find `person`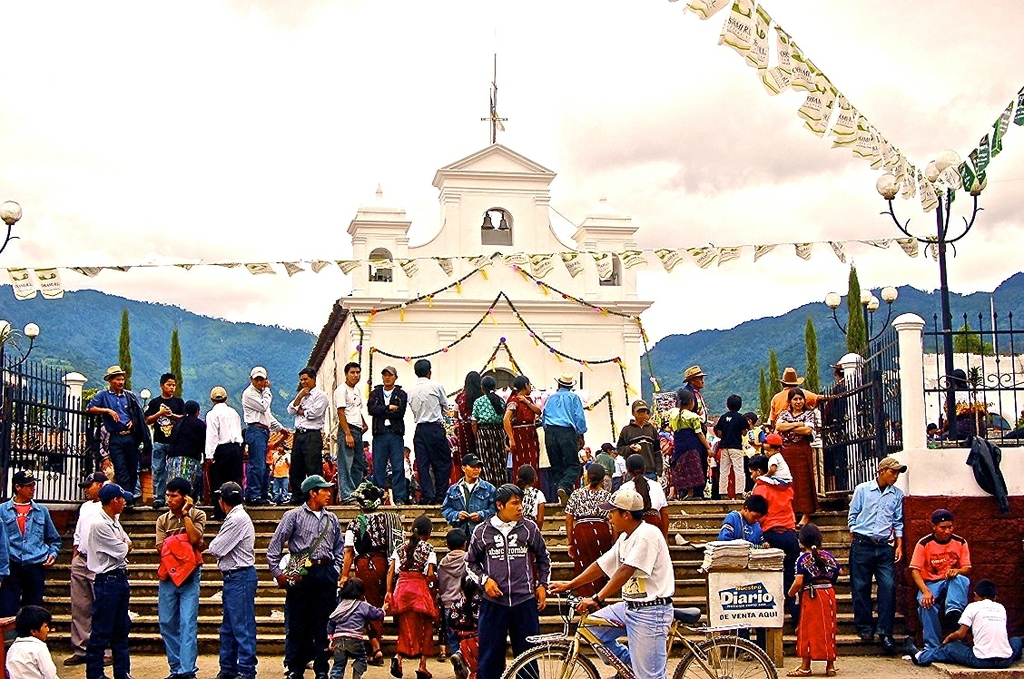
bbox=(579, 439, 590, 469)
